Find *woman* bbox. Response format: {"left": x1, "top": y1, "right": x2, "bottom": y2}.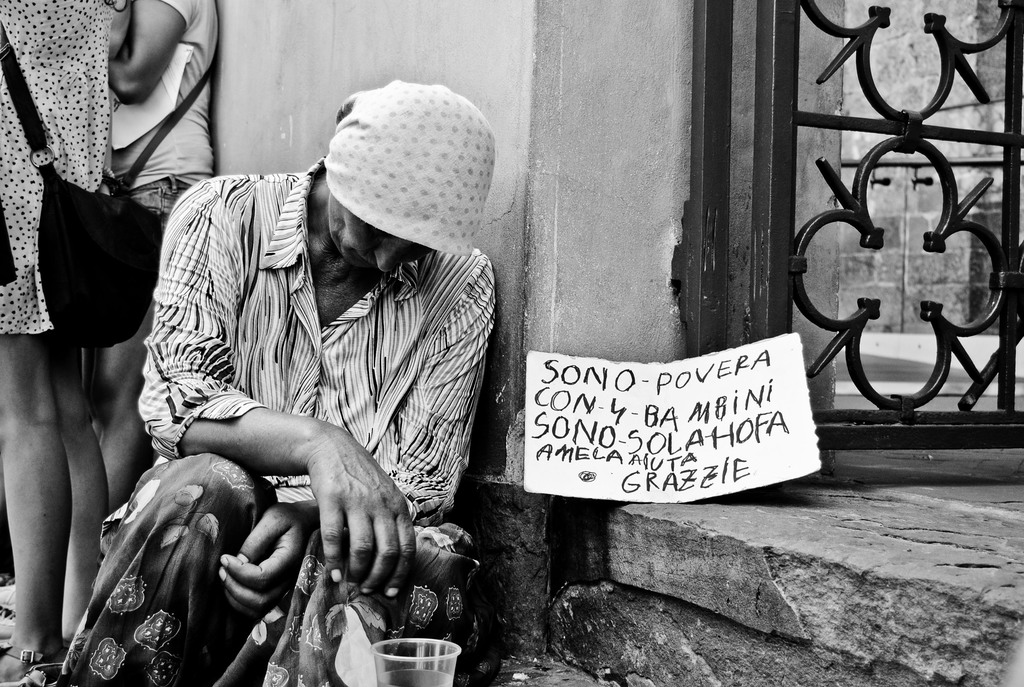
{"left": 36, "top": 86, "right": 499, "bottom": 686}.
